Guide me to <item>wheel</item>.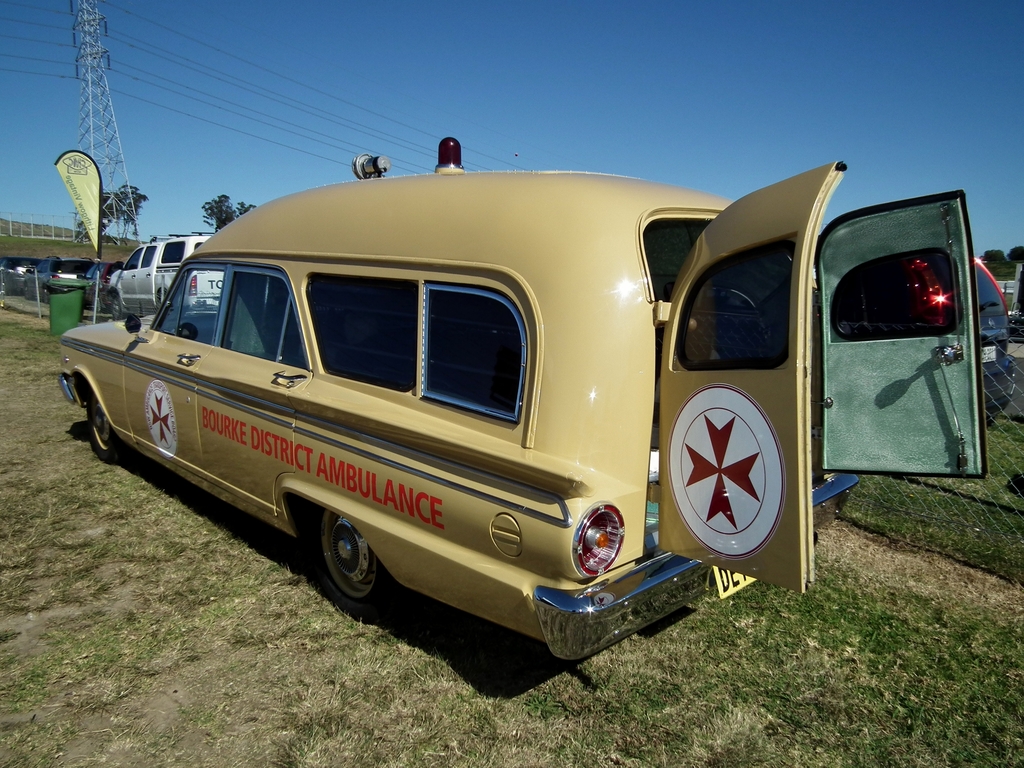
Guidance: [22,284,29,300].
